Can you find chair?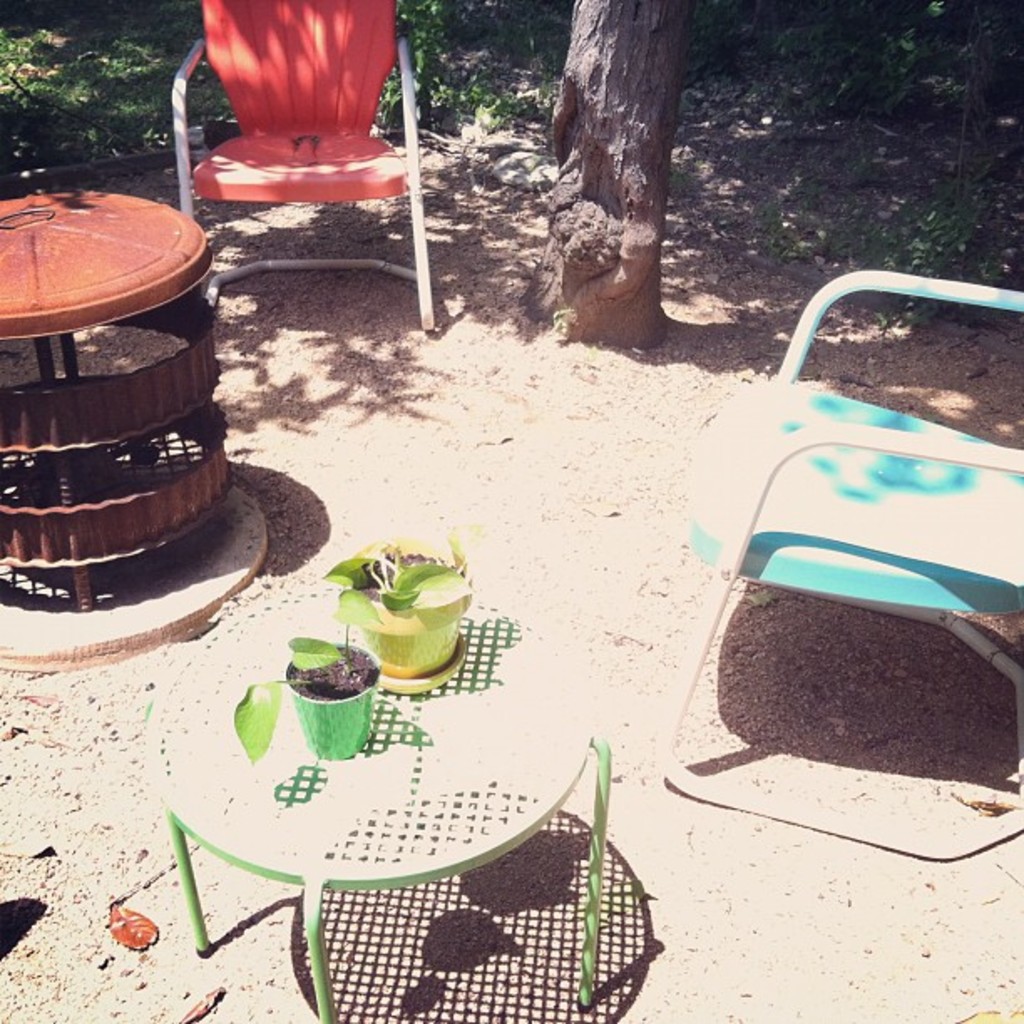
Yes, bounding box: {"left": 144, "top": 0, "right": 445, "bottom": 271}.
